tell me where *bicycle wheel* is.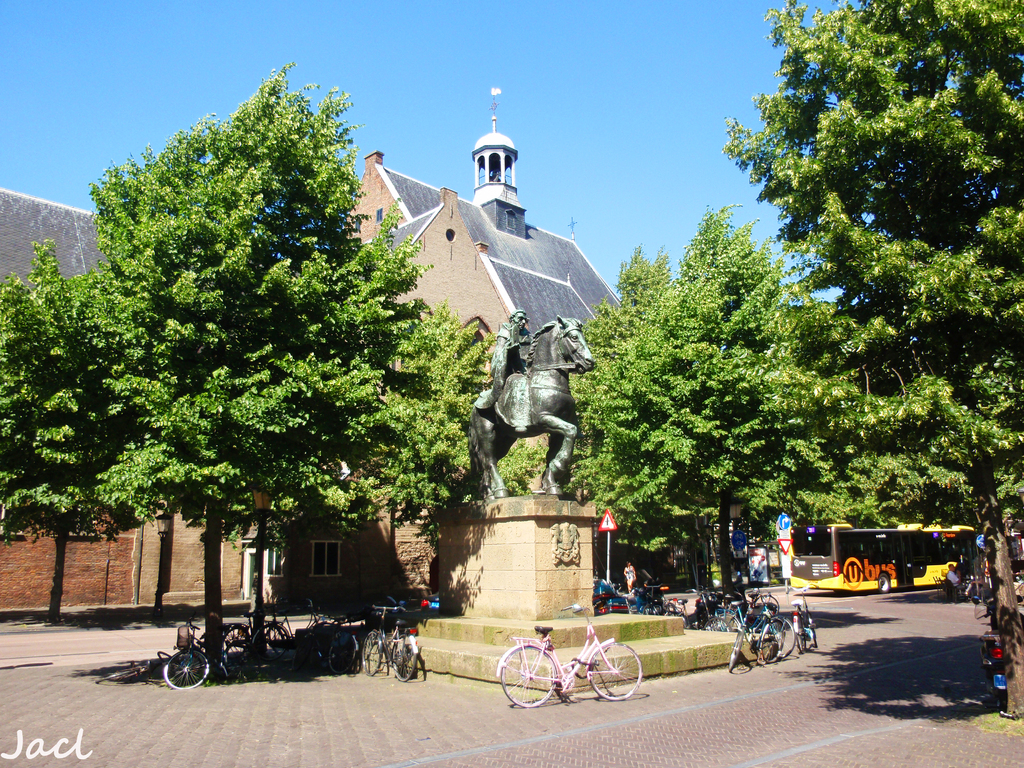
*bicycle wheel* is at box=[391, 632, 417, 684].
